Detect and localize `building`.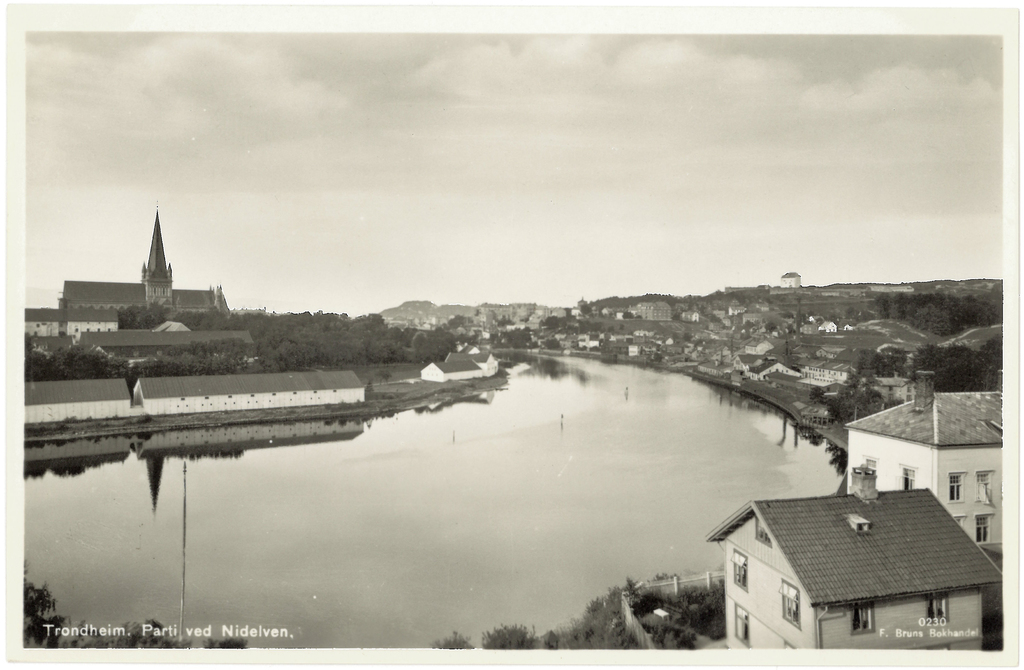
Localized at pyautogui.locateOnScreen(835, 369, 1007, 561).
